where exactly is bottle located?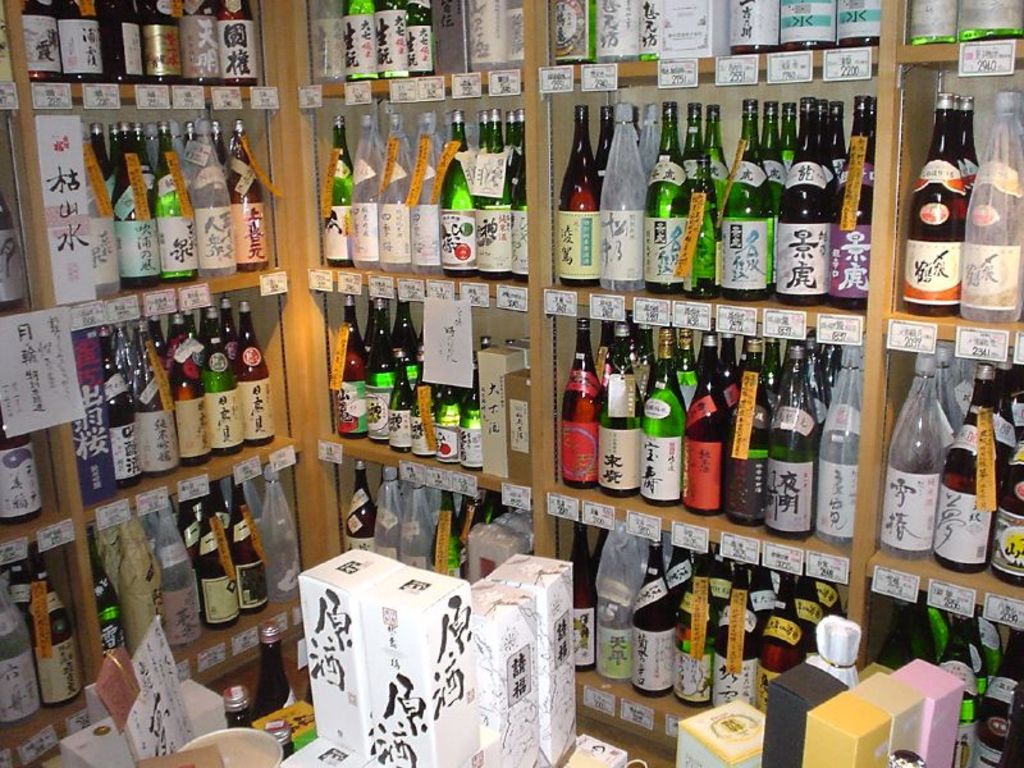
Its bounding box is pyautogui.locateOnScreen(265, 726, 292, 762).
